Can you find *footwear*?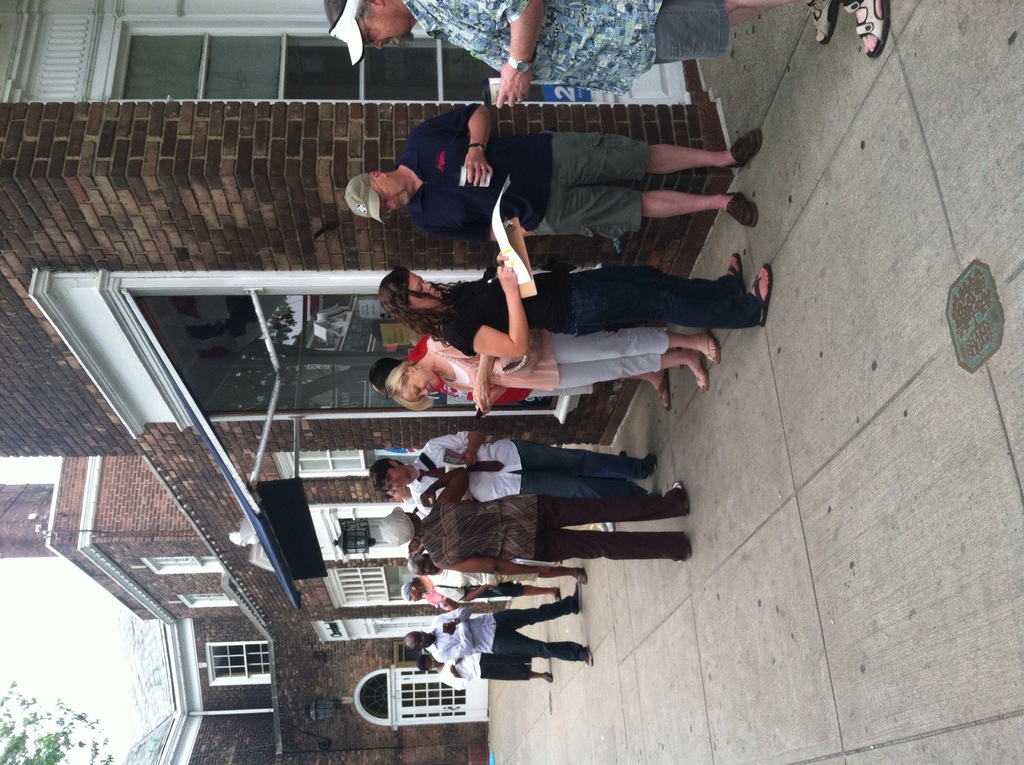
Yes, bounding box: l=730, t=129, r=769, b=170.
